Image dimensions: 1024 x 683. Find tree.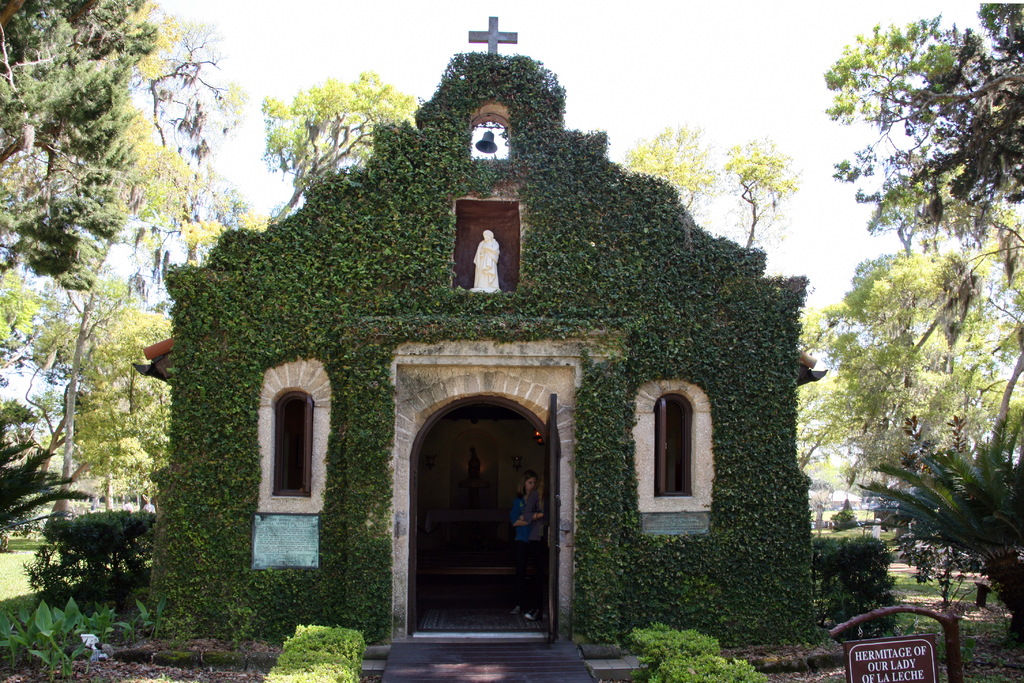
BBox(0, 388, 31, 450).
